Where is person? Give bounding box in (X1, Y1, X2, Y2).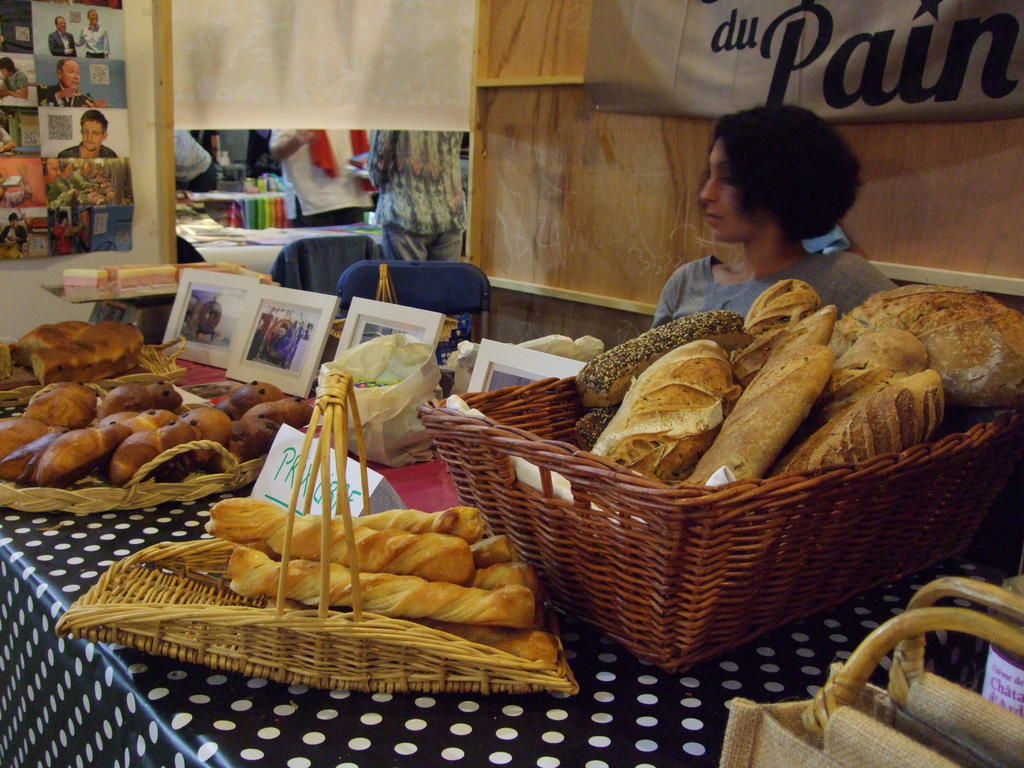
(39, 58, 104, 113).
